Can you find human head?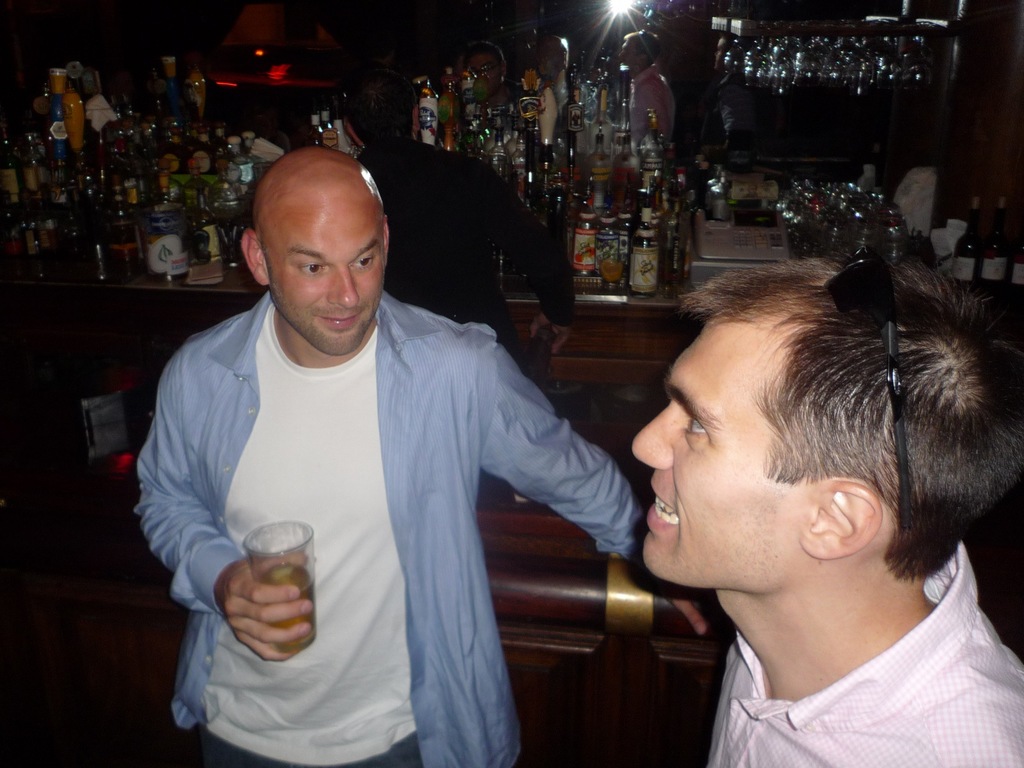
Yes, bounding box: [632, 263, 974, 614].
